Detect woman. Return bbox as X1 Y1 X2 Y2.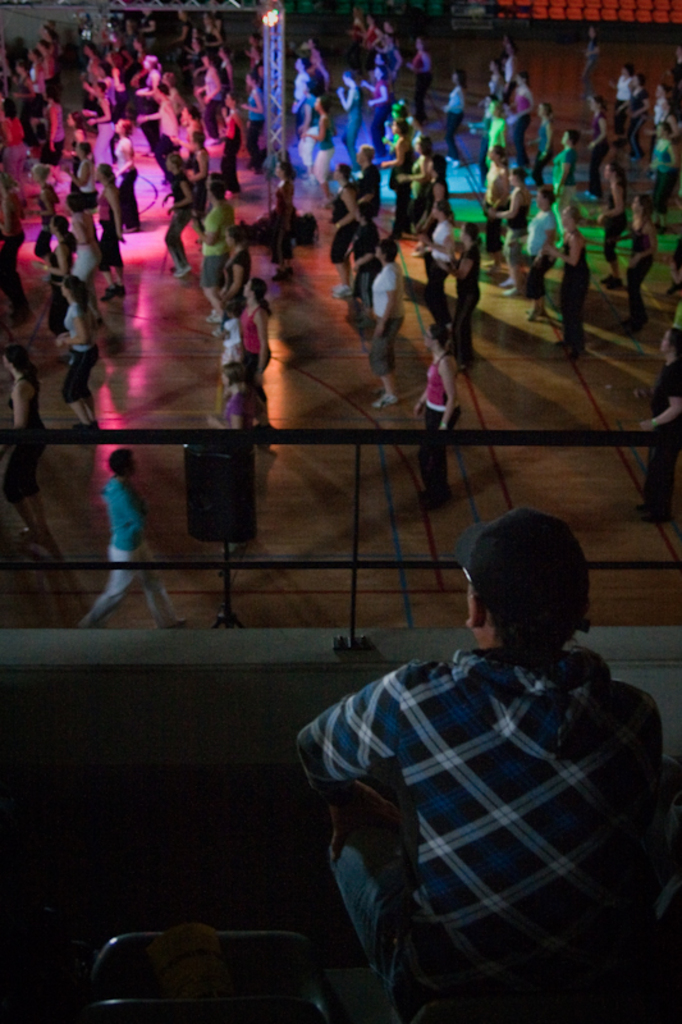
97 159 129 305.
